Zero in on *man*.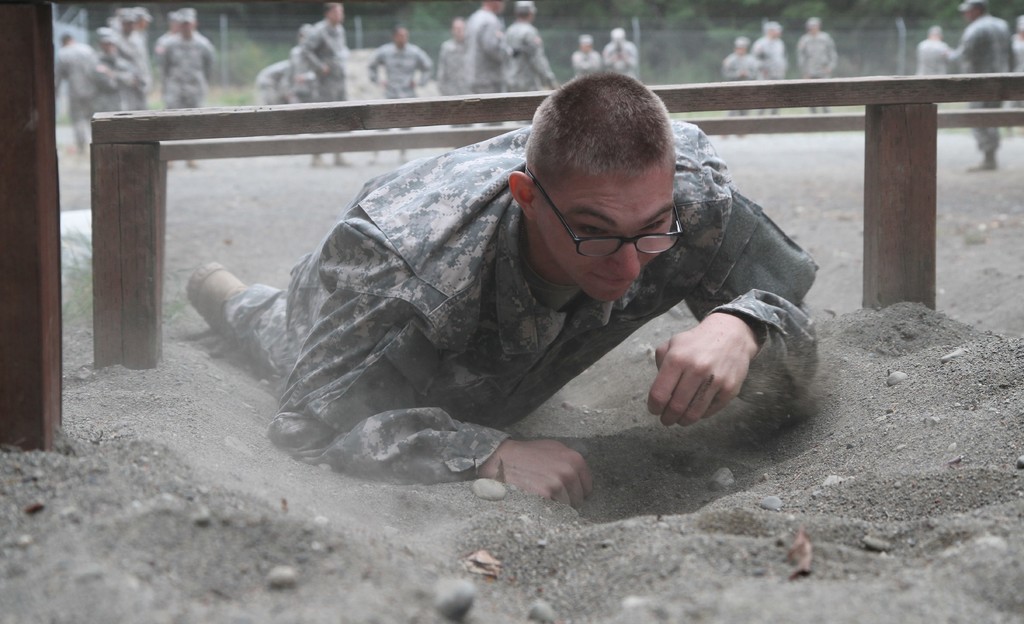
Zeroed in: detection(572, 29, 604, 85).
